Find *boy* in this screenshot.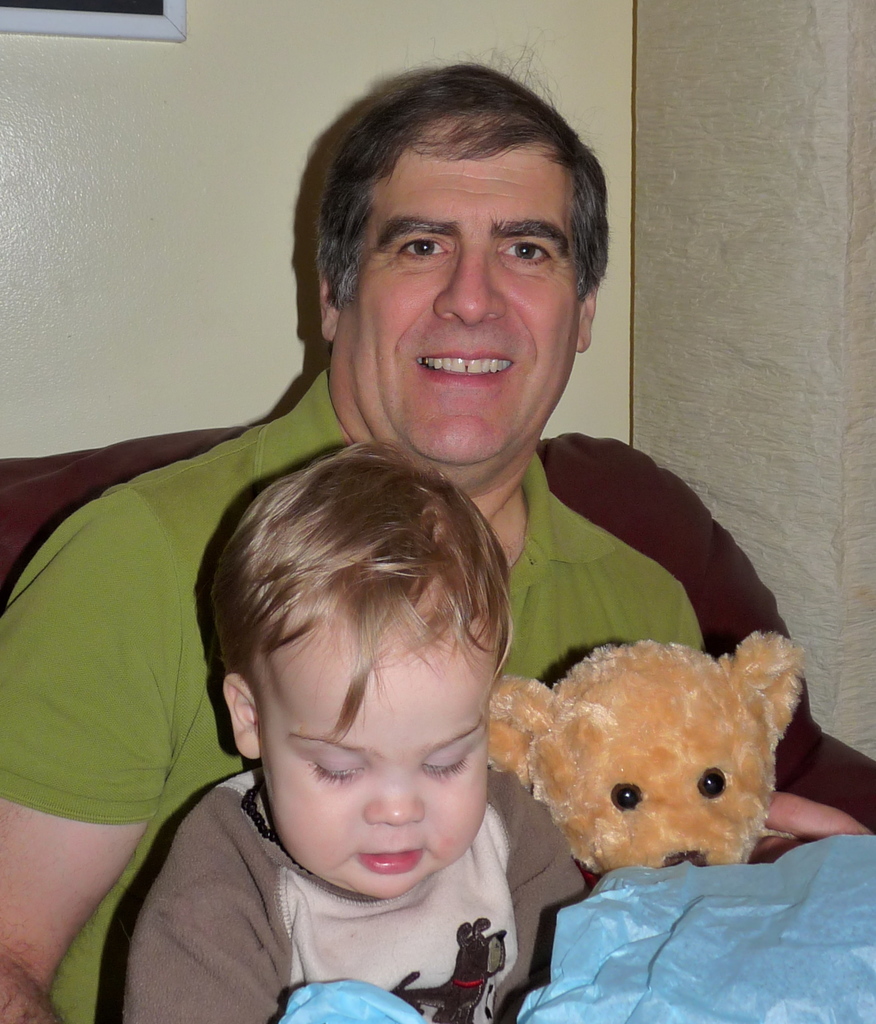
The bounding box for *boy* is box(152, 452, 581, 1011).
